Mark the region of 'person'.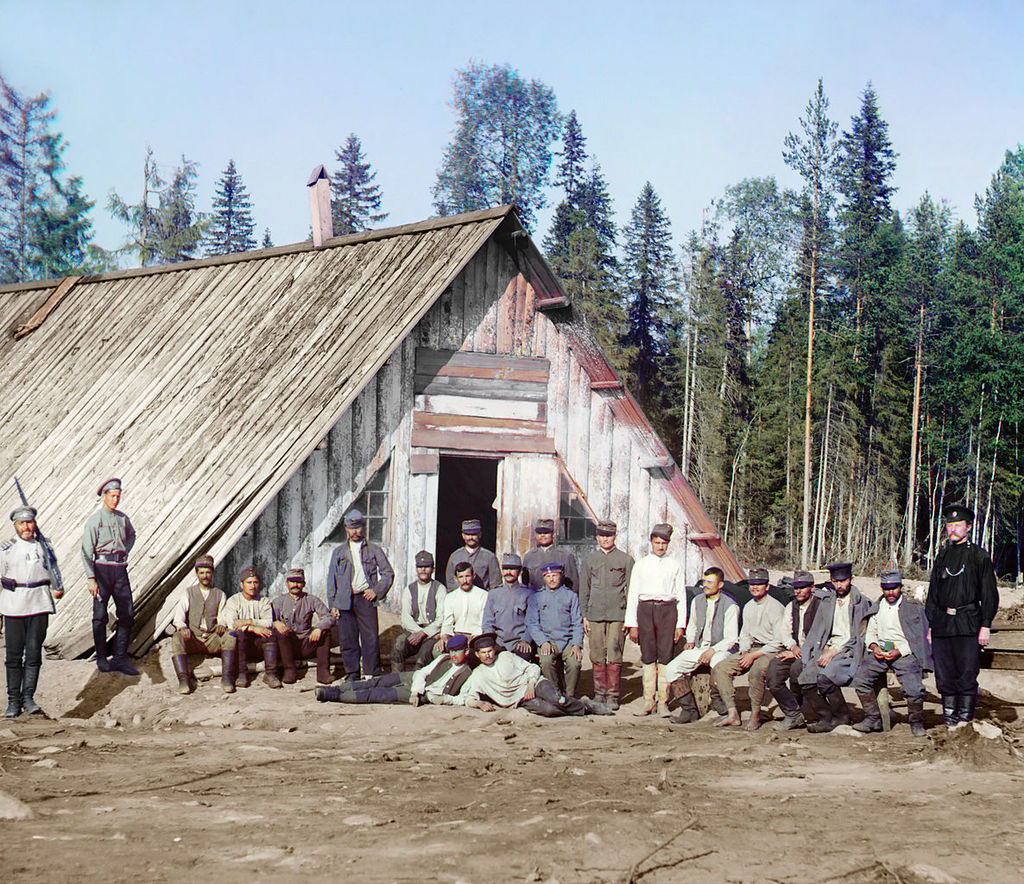
Region: {"left": 721, "top": 553, "right": 784, "bottom": 711}.
